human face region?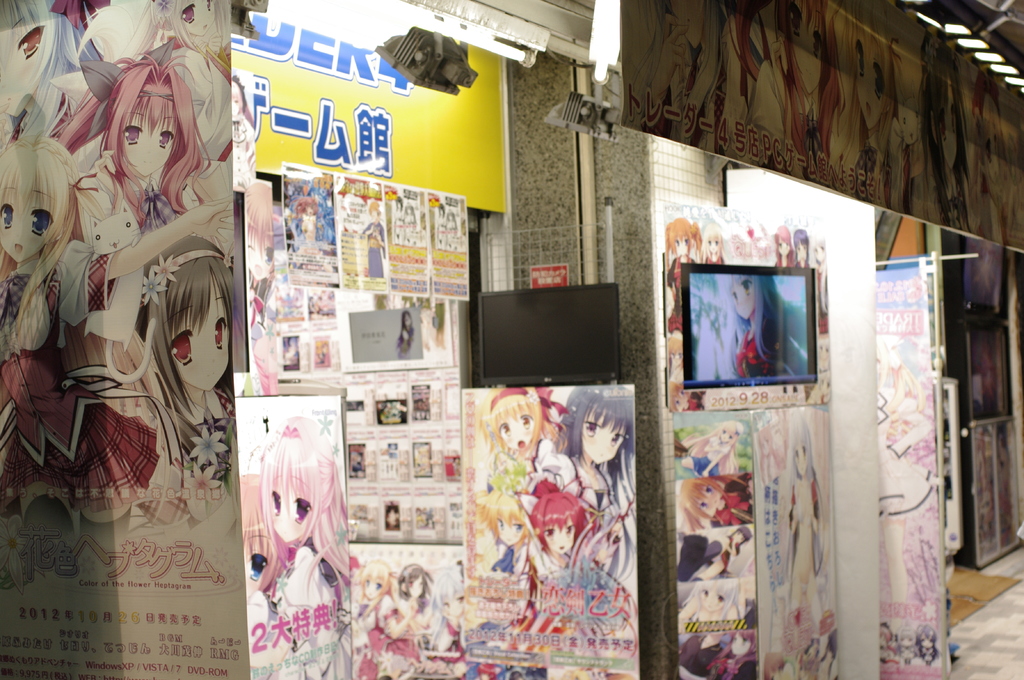
BBox(697, 589, 730, 617)
